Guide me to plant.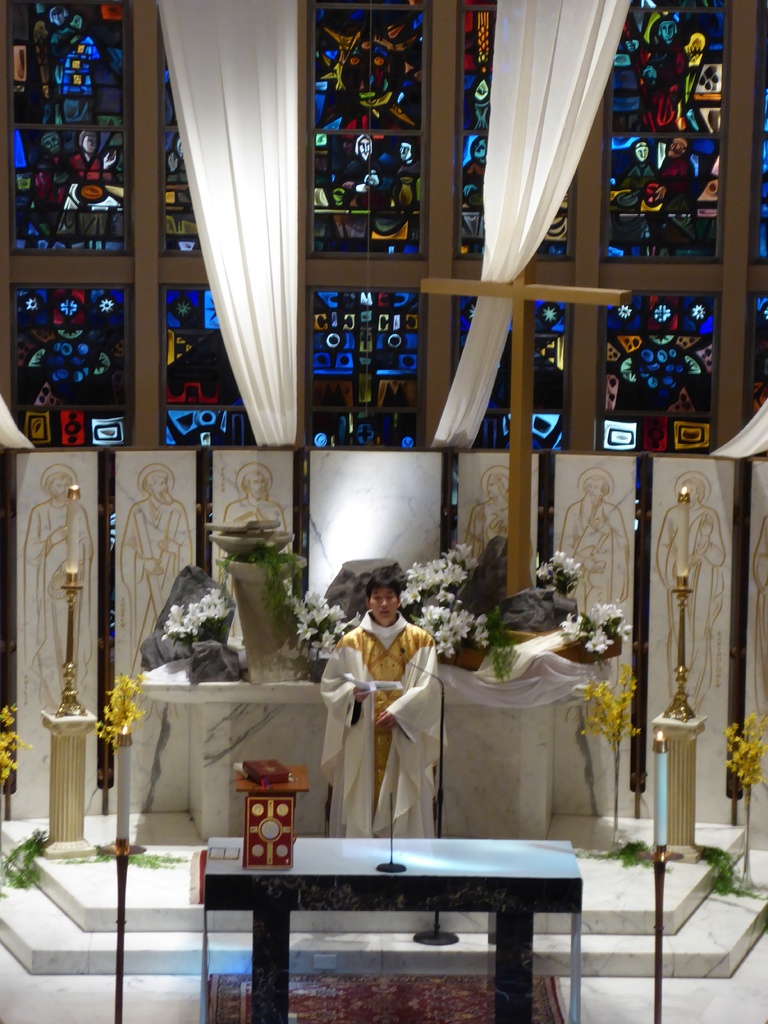
Guidance: select_region(216, 547, 317, 630).
